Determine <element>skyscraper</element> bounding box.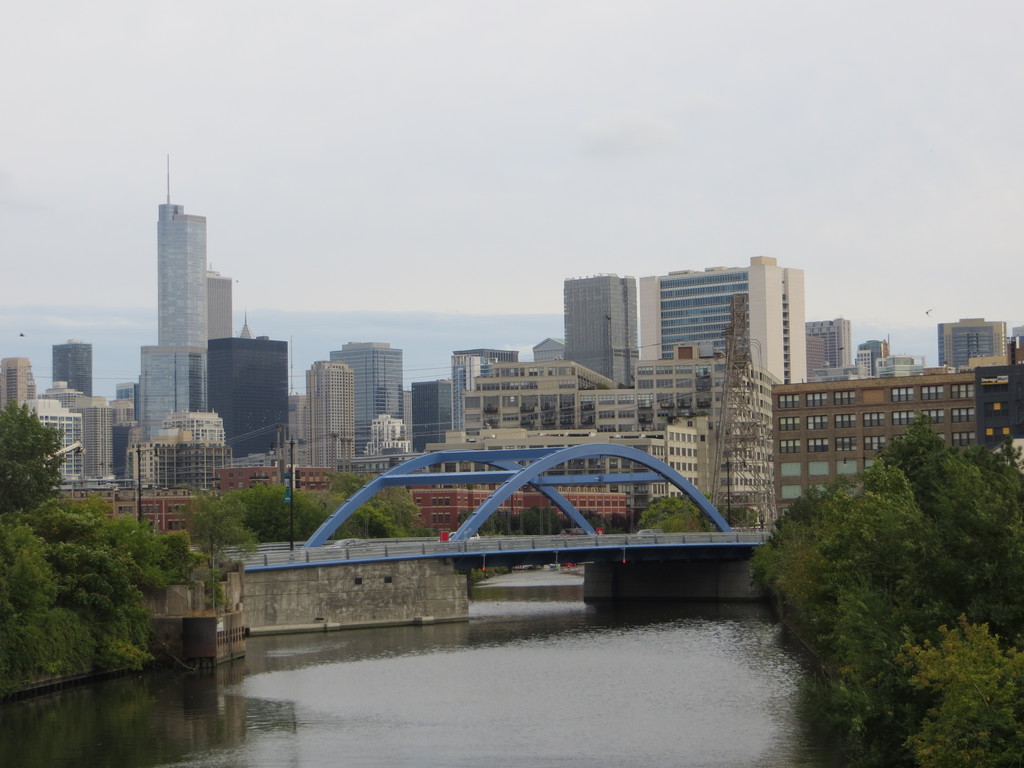
Determined: 328 342 402 454.
